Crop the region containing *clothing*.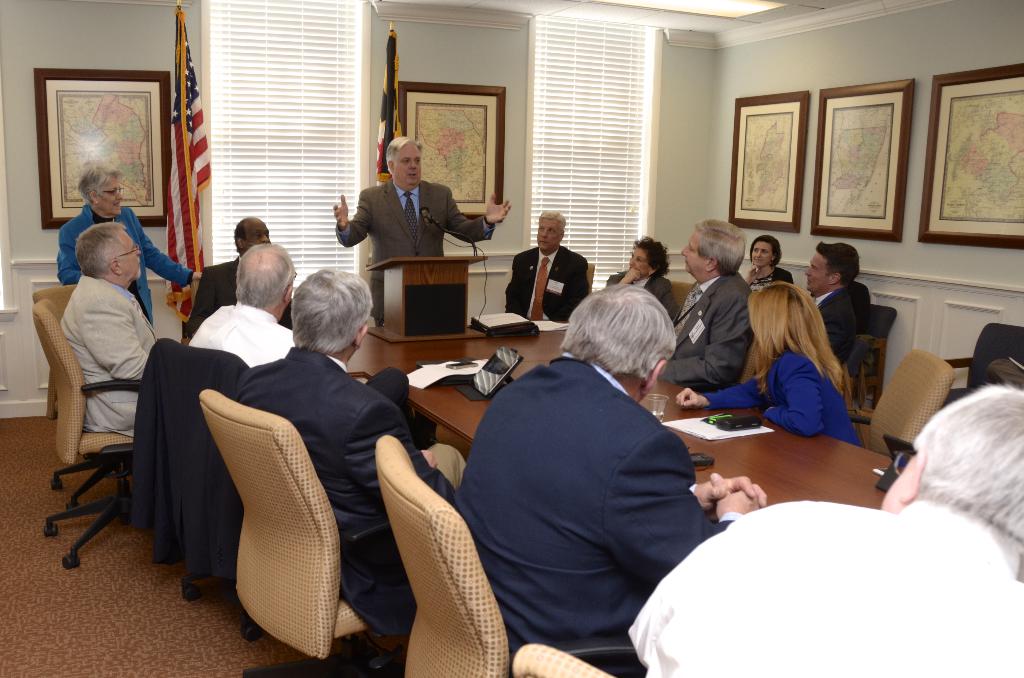
Crop region: <bbox>707, 349, 859, 449</bbox>.
